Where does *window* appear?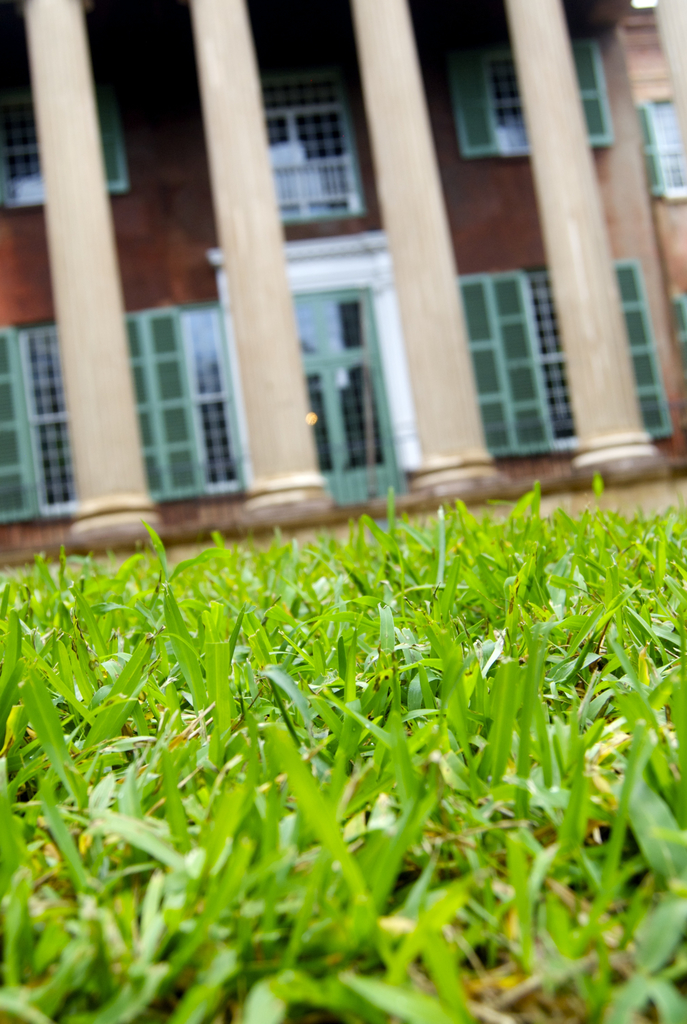
Appears at locate(14, 333, 80, 504).
